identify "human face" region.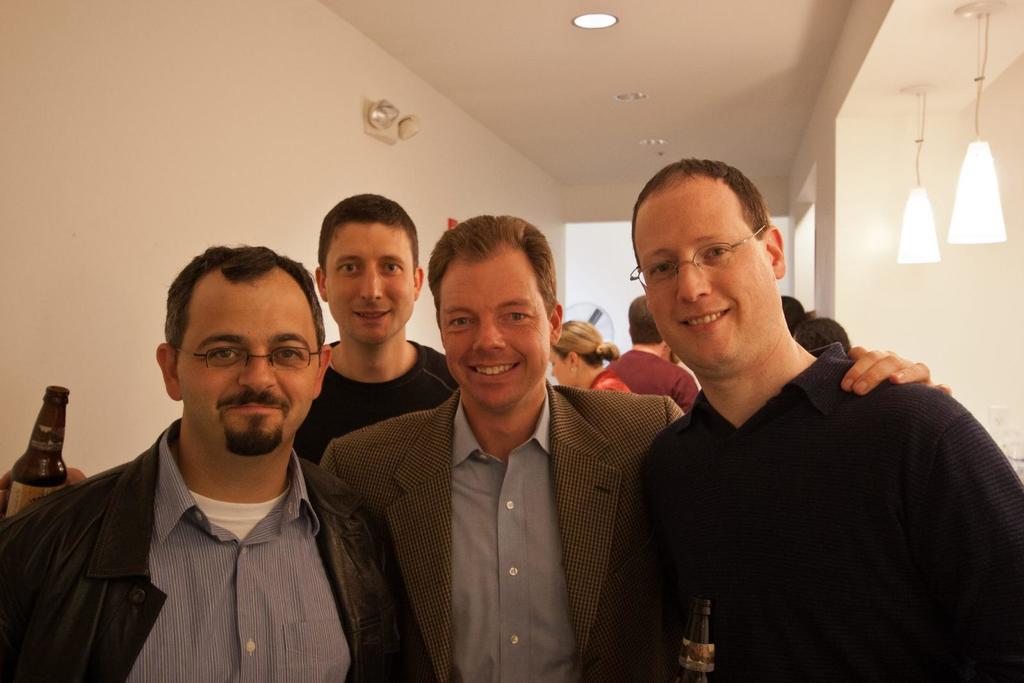
Region: 547/352/576/387.
